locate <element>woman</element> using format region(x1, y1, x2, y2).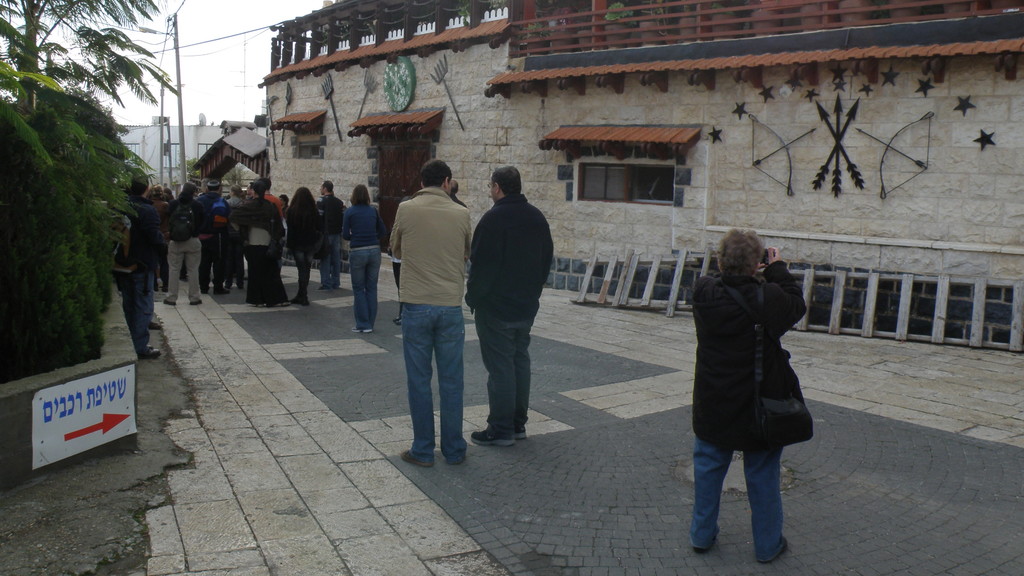
region(149, 182, 169, 292).
